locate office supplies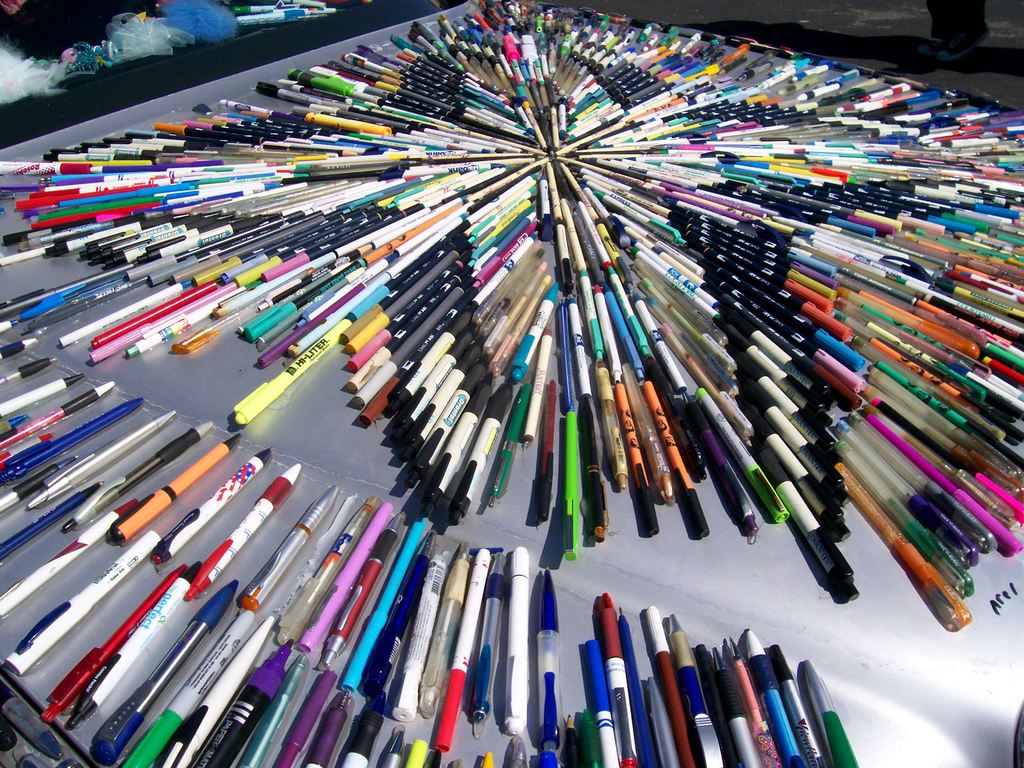
bbox=[400, 549, 449, 720]
